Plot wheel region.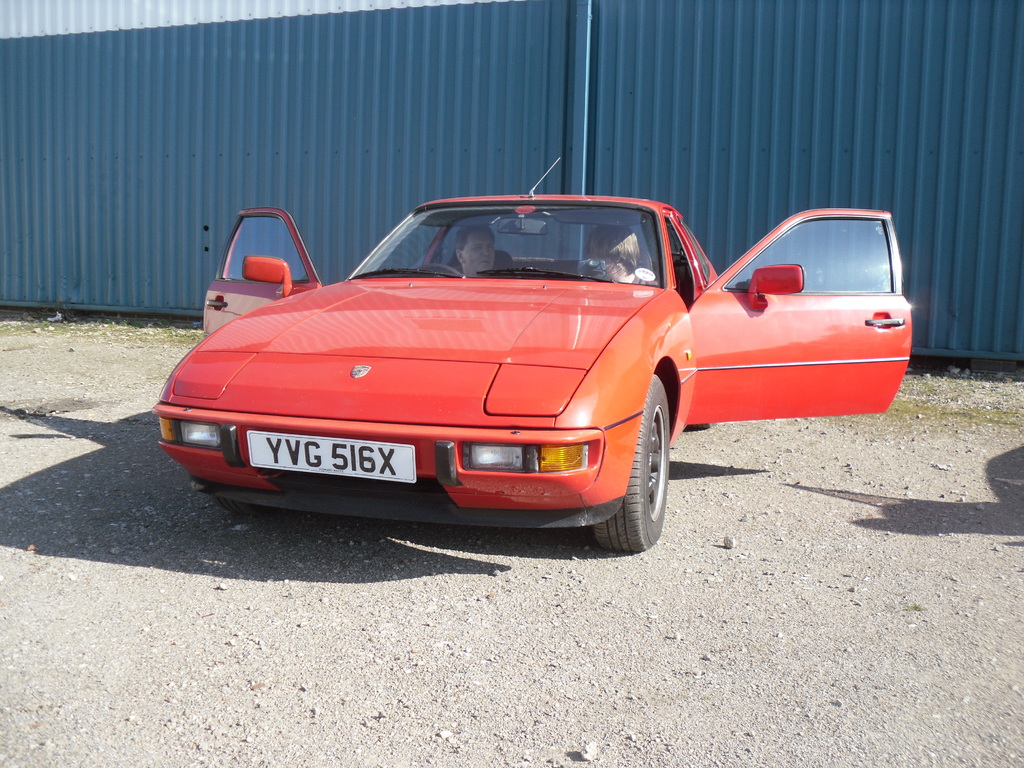
Plotted at detection(406, 257, 461, 281).
